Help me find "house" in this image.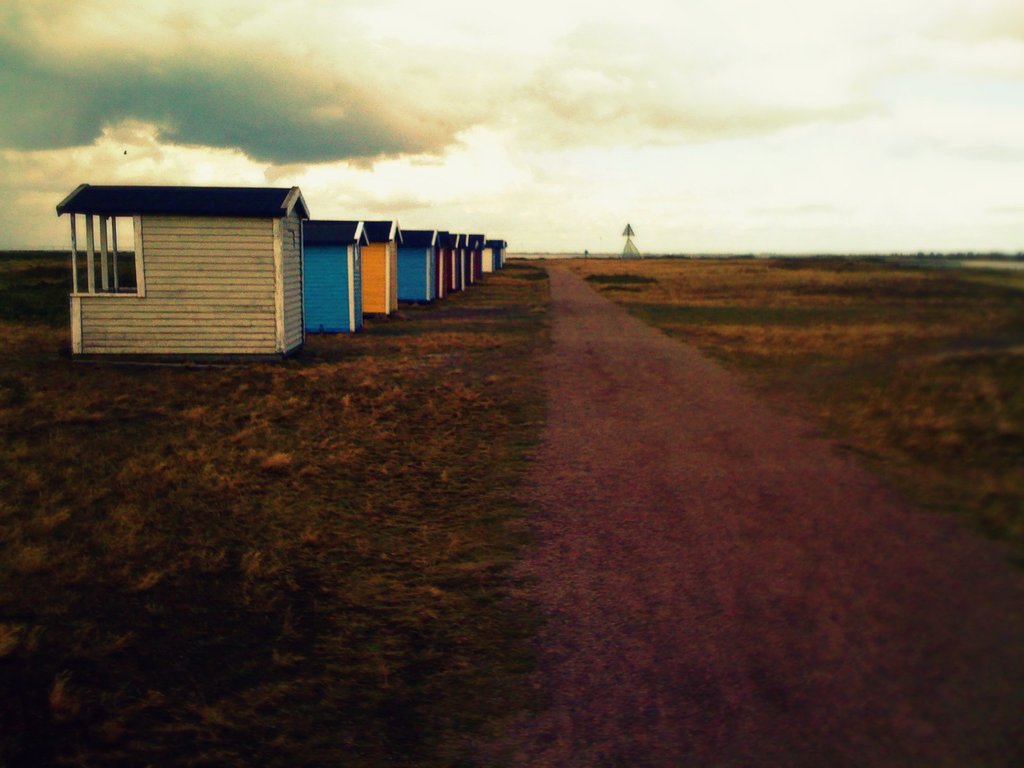
Found it: (444,237,476,295).
